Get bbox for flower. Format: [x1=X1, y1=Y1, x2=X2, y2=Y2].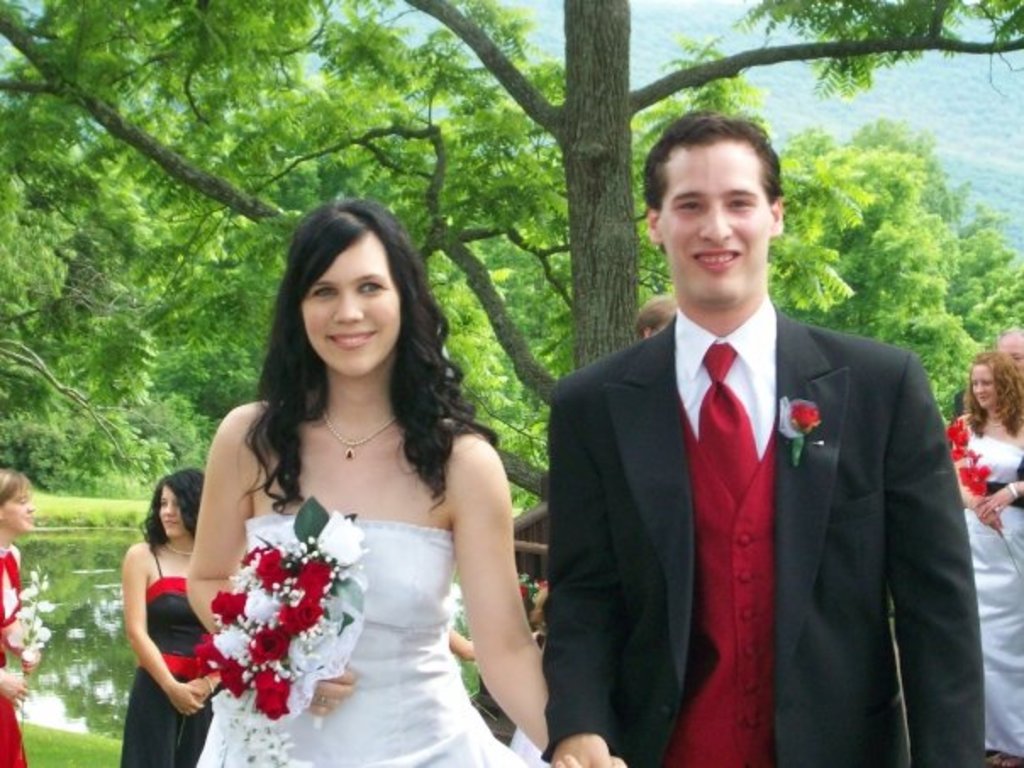
[x1=309, y1=507, x2=368, y2=573].
